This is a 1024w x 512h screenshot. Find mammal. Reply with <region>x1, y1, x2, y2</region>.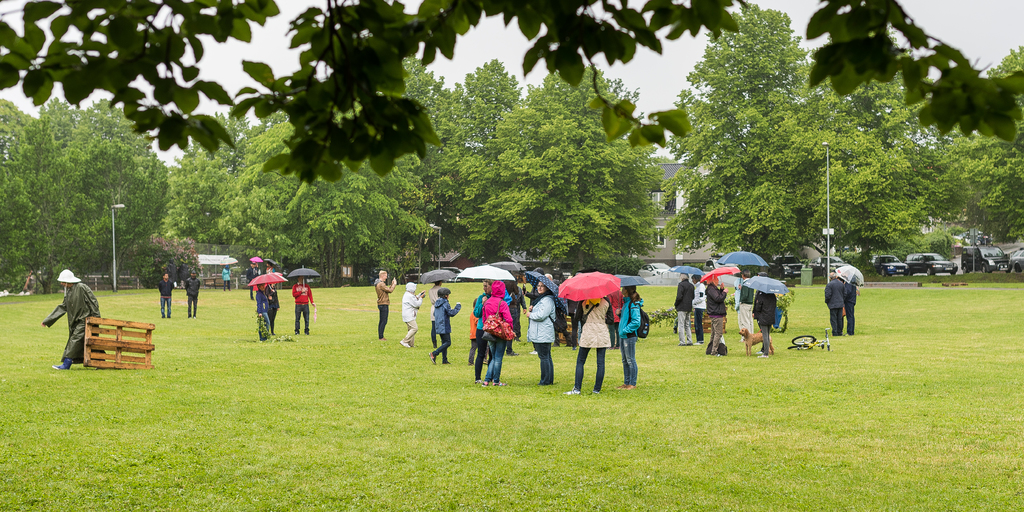
<region>399, 283, 425, 344</region>.
